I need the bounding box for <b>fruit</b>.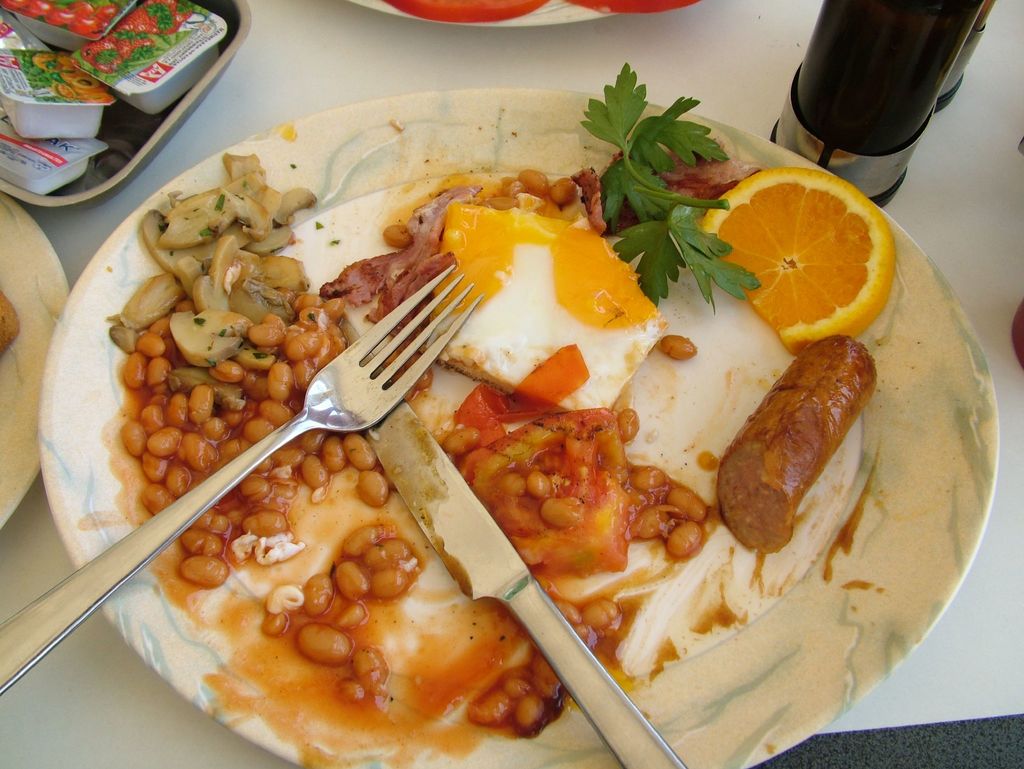
Here it is: left=711, top=180, right=906, bottom=343.
